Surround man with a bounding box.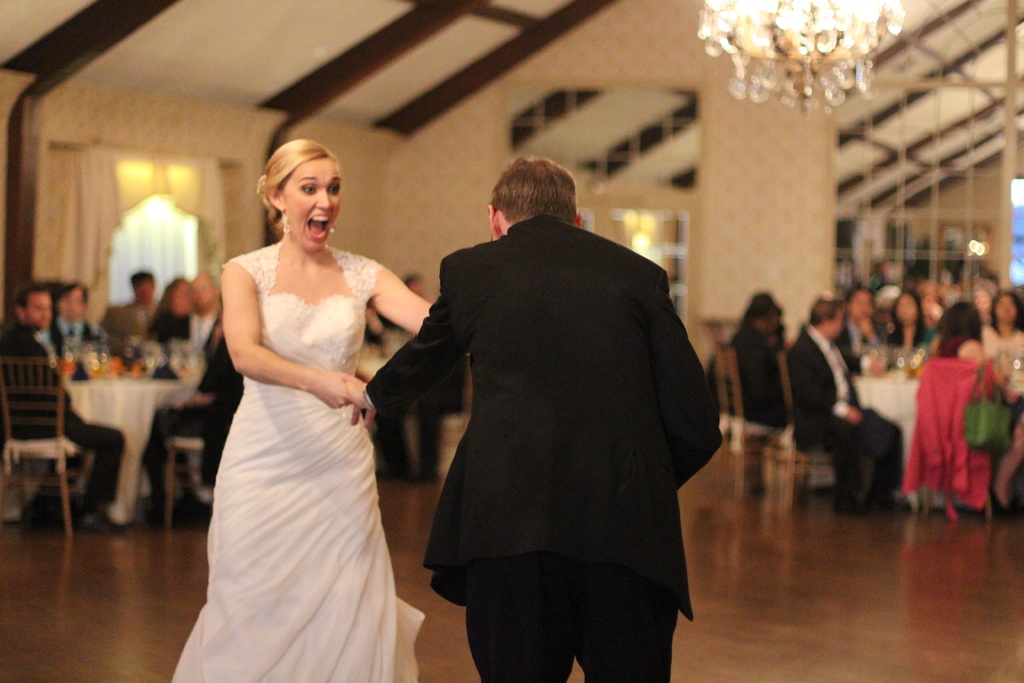
835/289/884/372.
